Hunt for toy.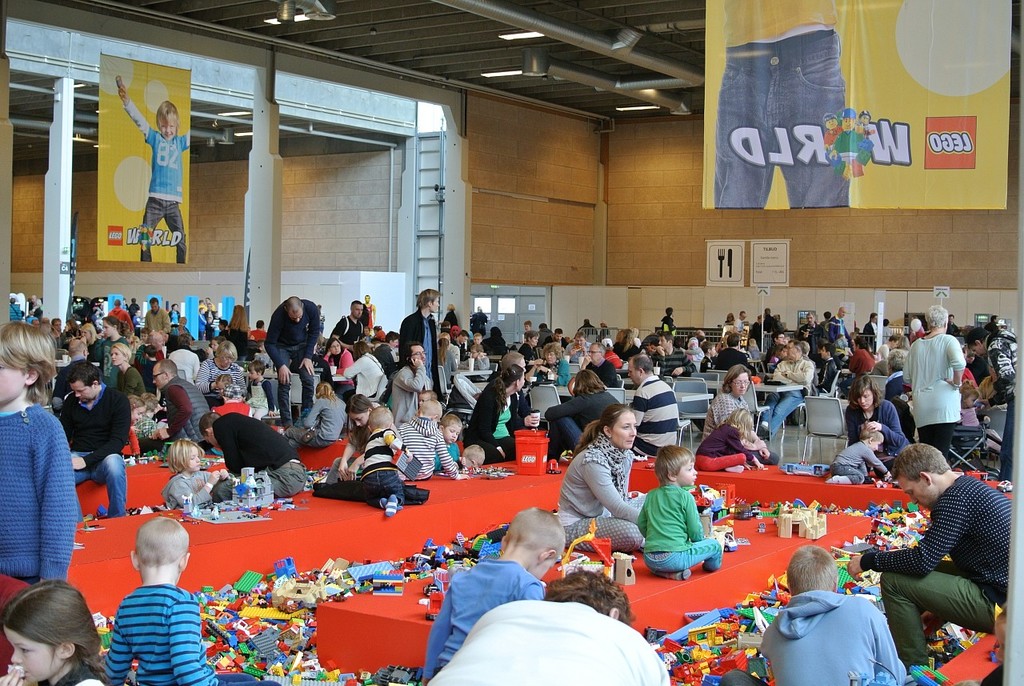
Hunted down at Rect(555, 518, 639, 592).
